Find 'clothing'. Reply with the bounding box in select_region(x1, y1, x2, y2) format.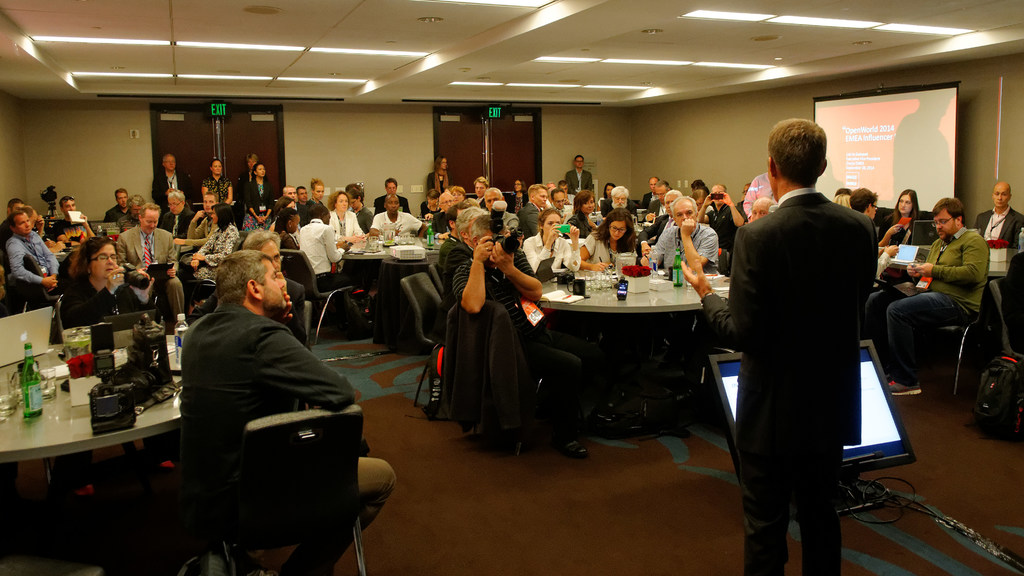
select_region(2, 224, 45, 300).
